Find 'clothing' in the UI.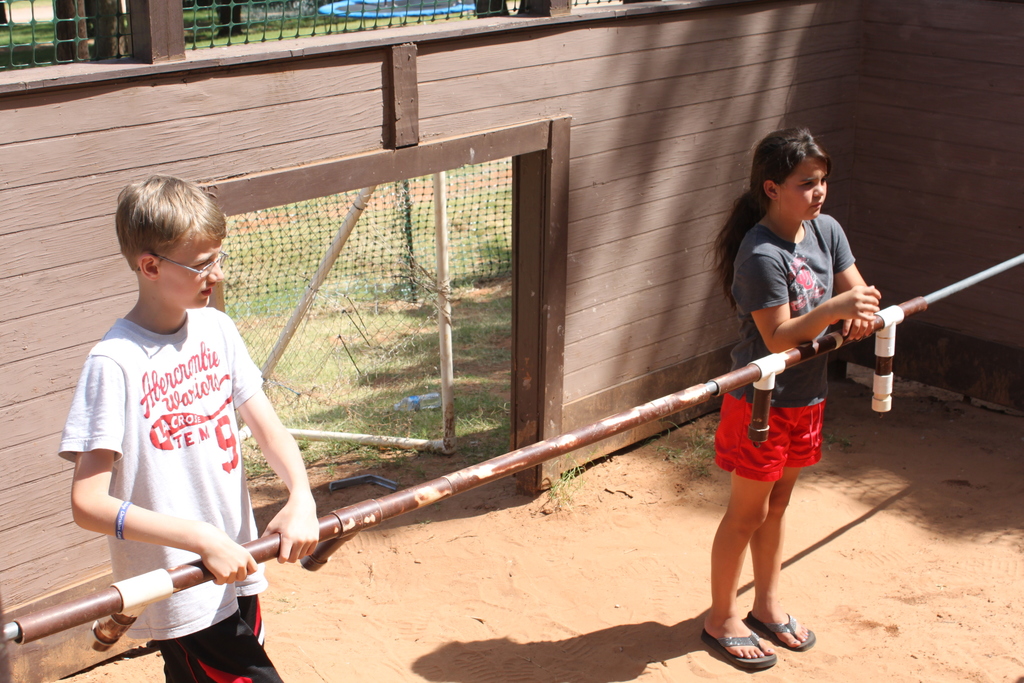
UI element at <bbox>73, 288, 271, 613</bbox>.
